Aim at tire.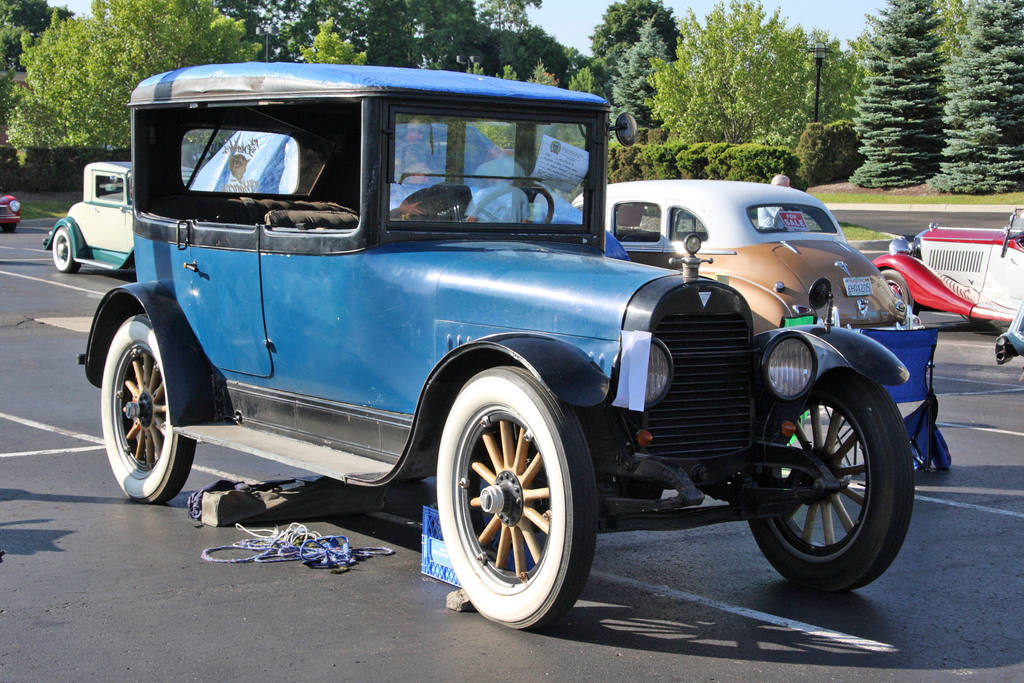
Aimed at bbox(748, 369, 913, 599).
